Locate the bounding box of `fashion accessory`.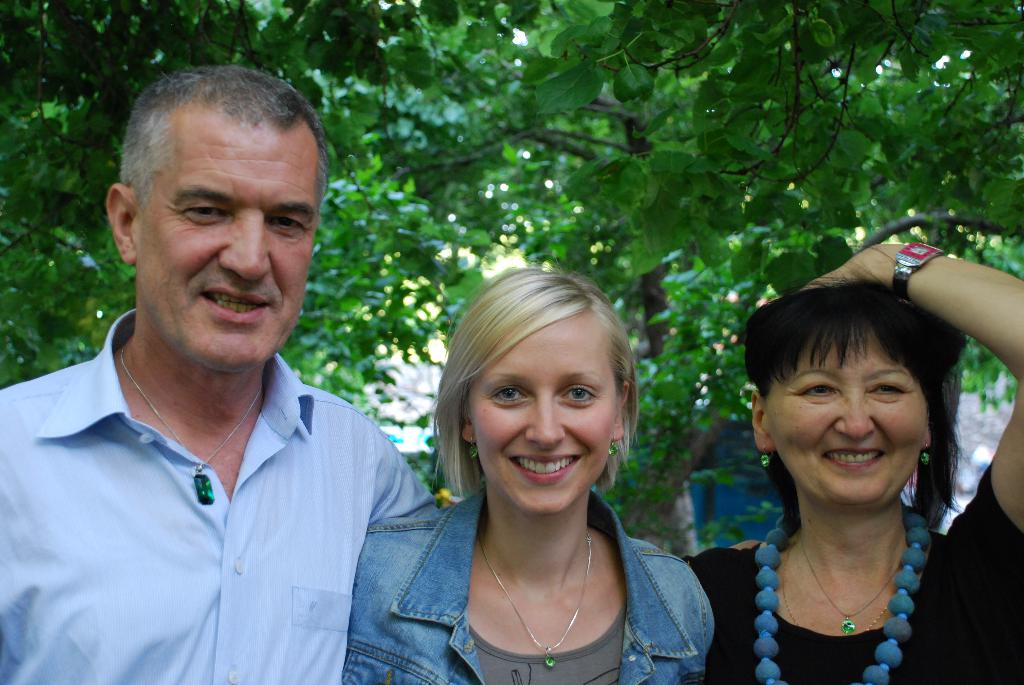
Bounding box: pyautogui.locateOnScreen(917, 439, 931, 466).
